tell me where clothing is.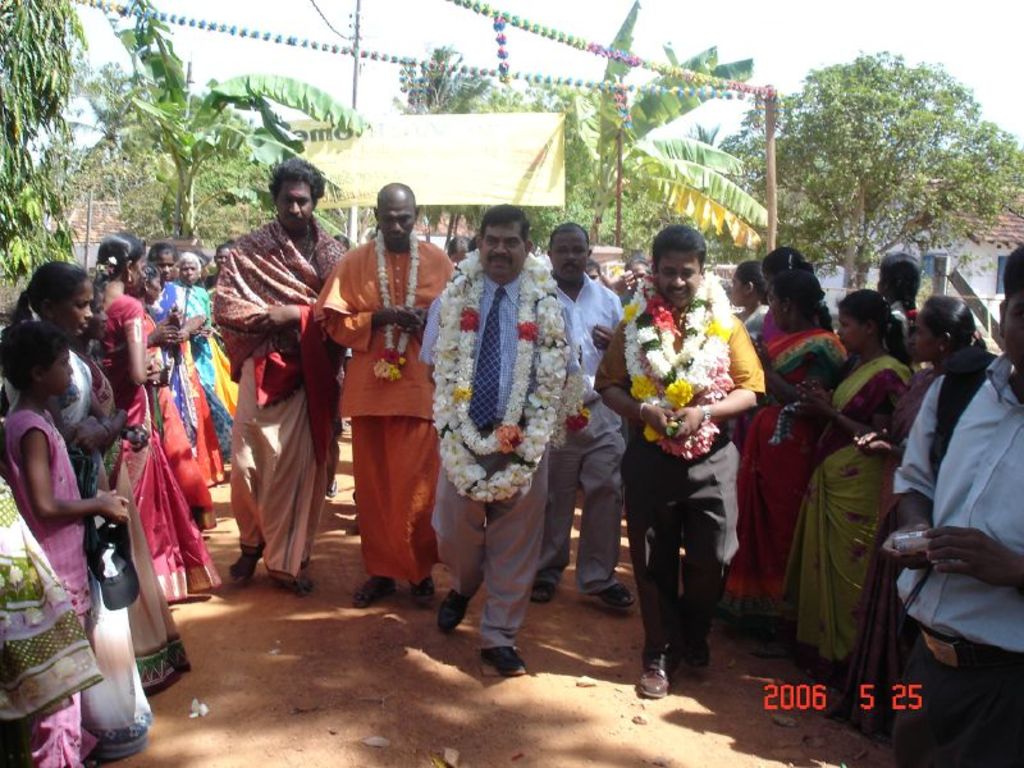
clothing is at detection(180, 288, 242, 465).
